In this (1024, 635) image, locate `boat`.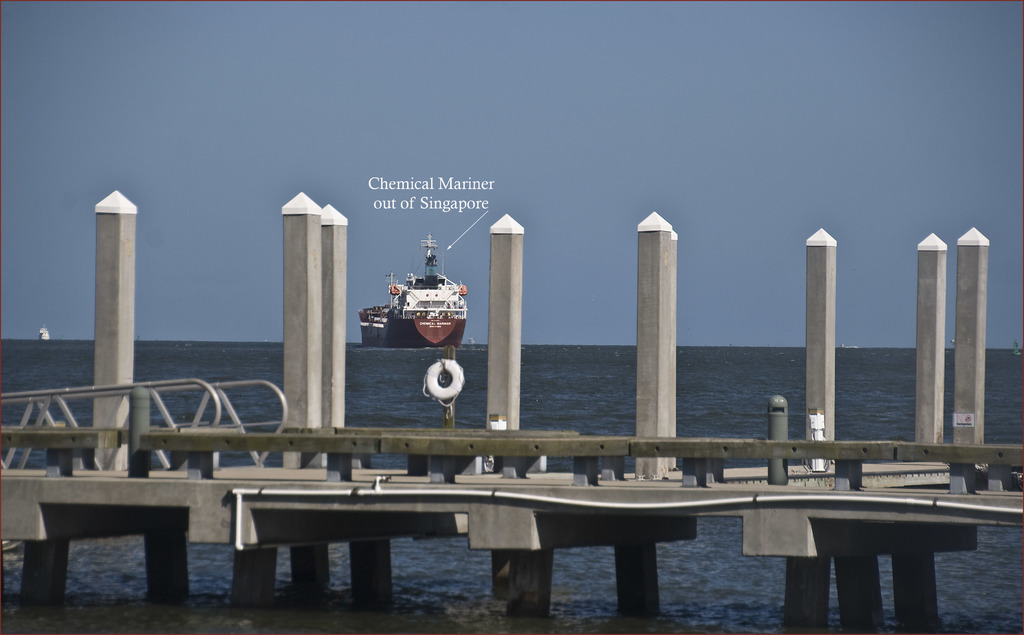
Bounding box: locate(362, 232, 487, 345).
